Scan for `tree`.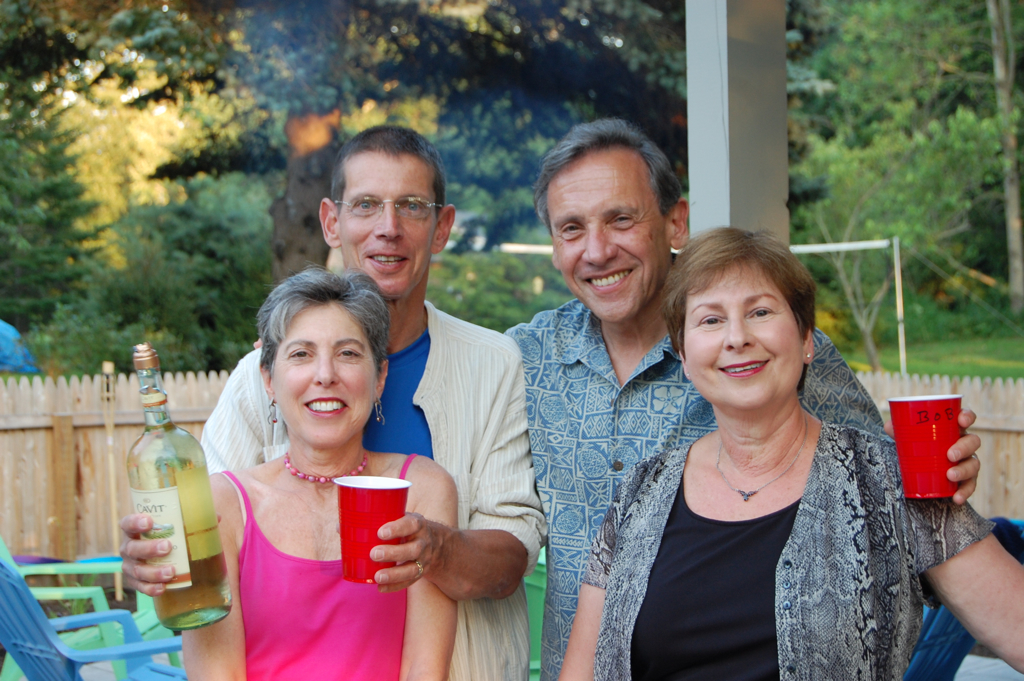
Scan result: 795:89:1001:386.
